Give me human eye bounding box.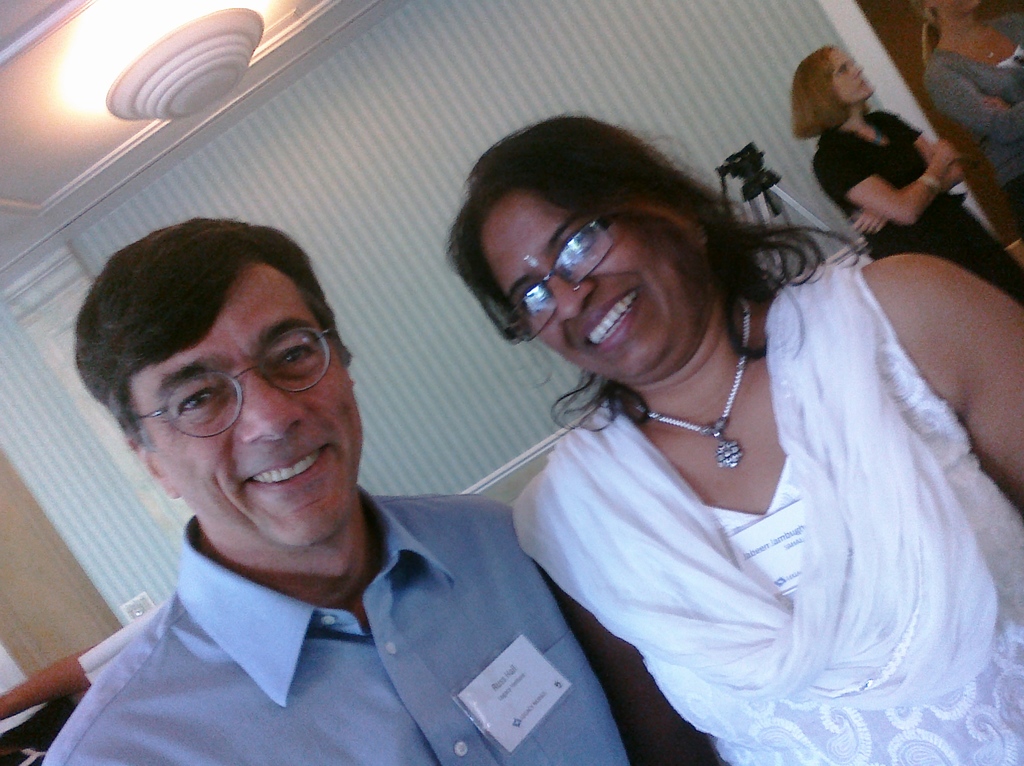
(x1=174, y1=384, x2=227, y2=414).
